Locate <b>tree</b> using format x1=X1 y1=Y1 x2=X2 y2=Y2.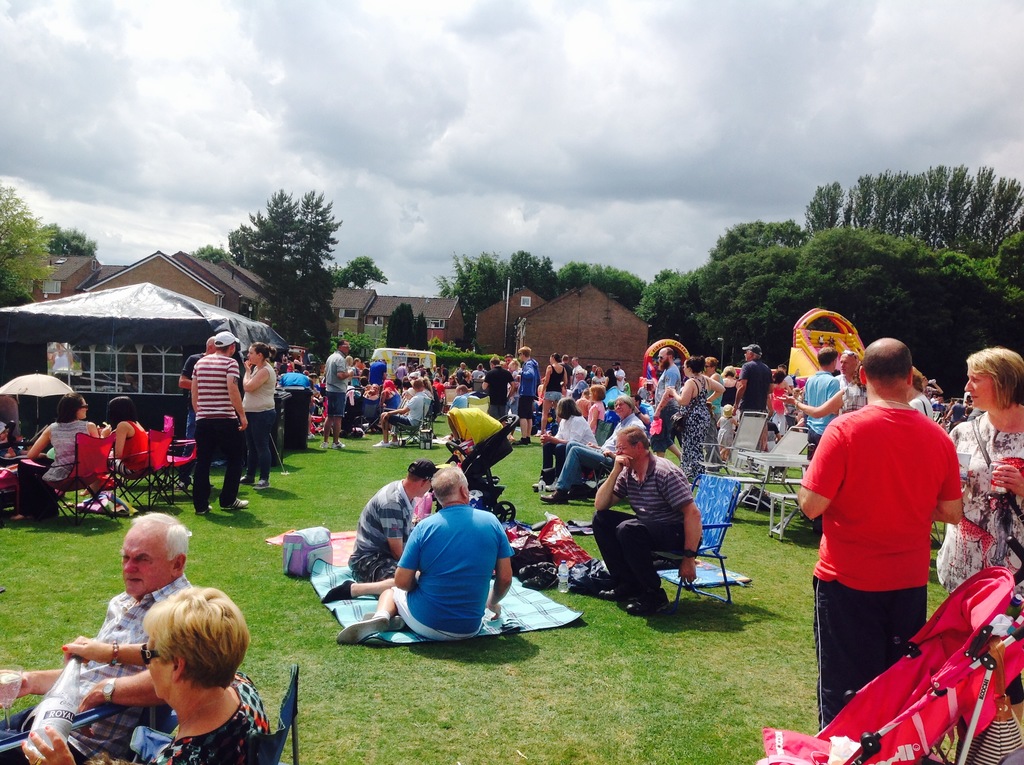
x1=186 y1=239 x2=237 y2=279.
